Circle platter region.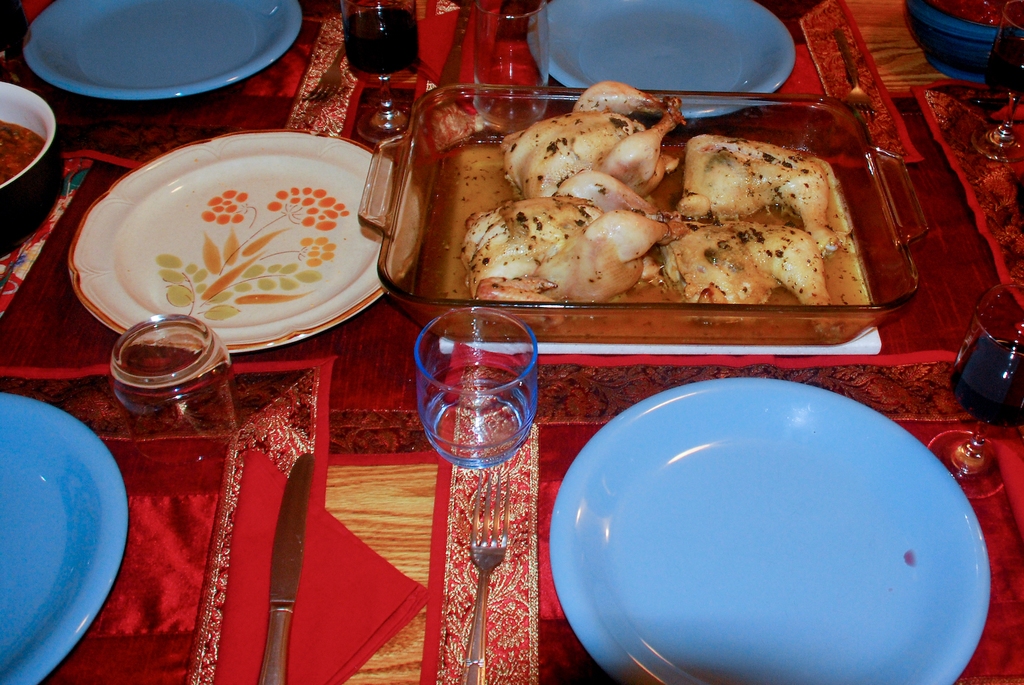
Region: left=20, top=0, right=304, bottom=102.
